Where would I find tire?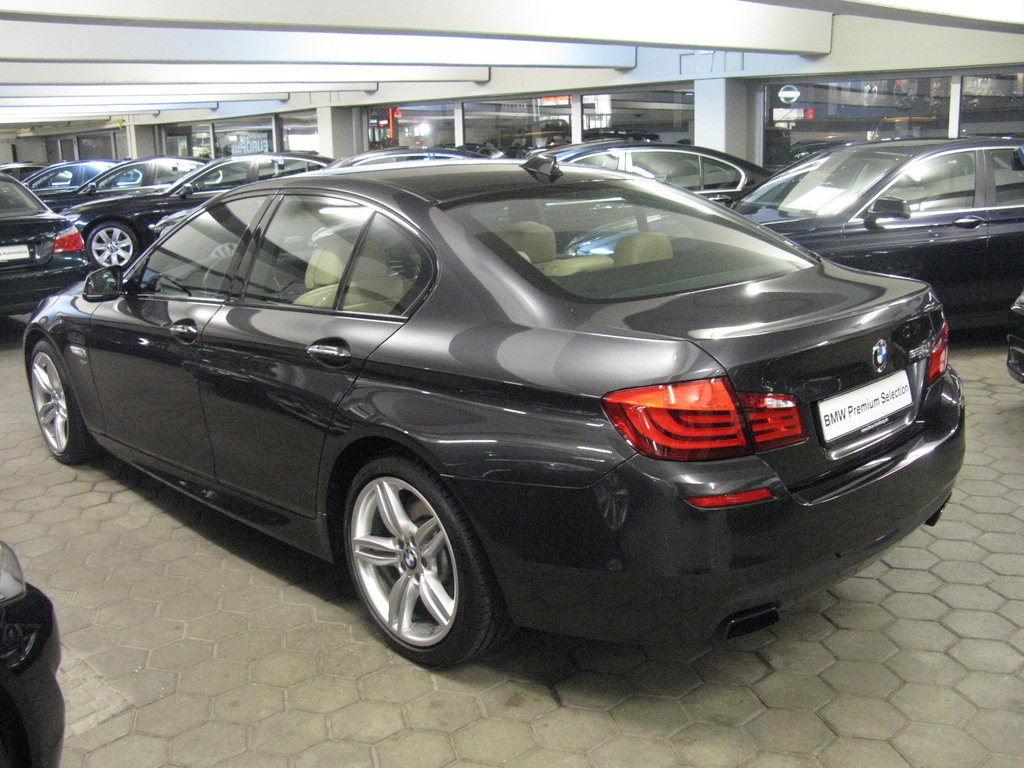
At (86, 222, 140, 268).
